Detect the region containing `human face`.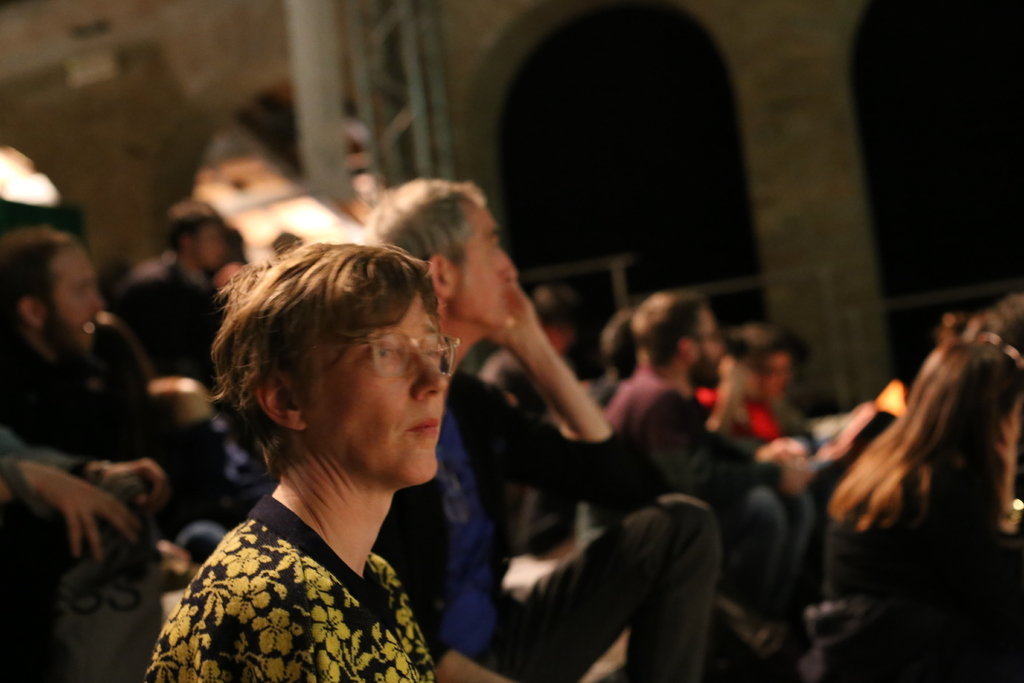
bbox=[436, 195, 516, 329].
